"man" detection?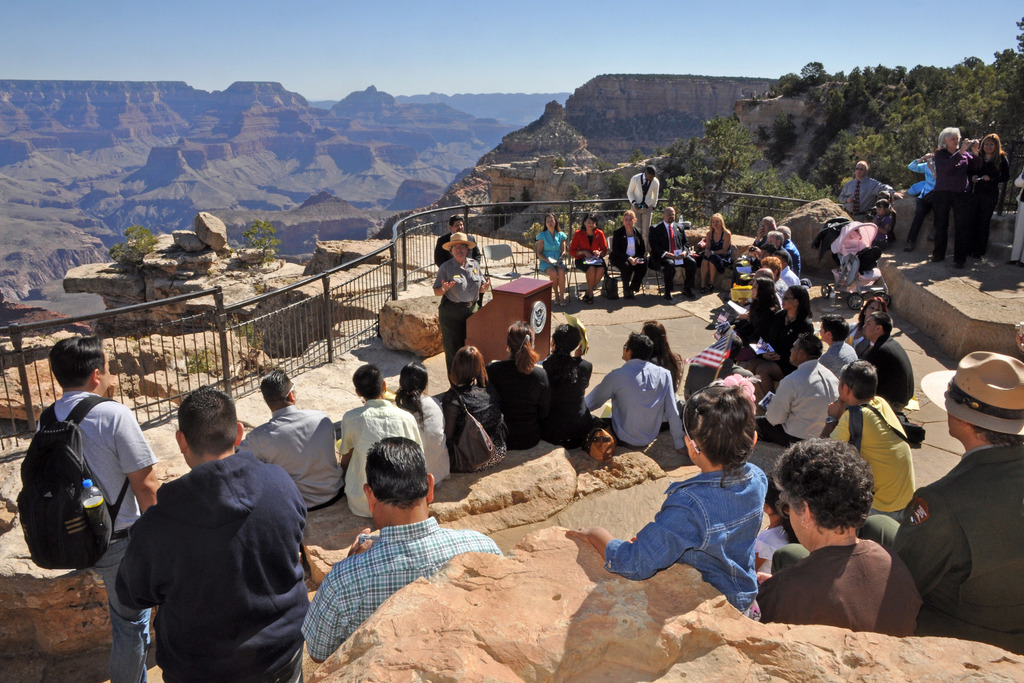
region(104, 400, 319, 679)
